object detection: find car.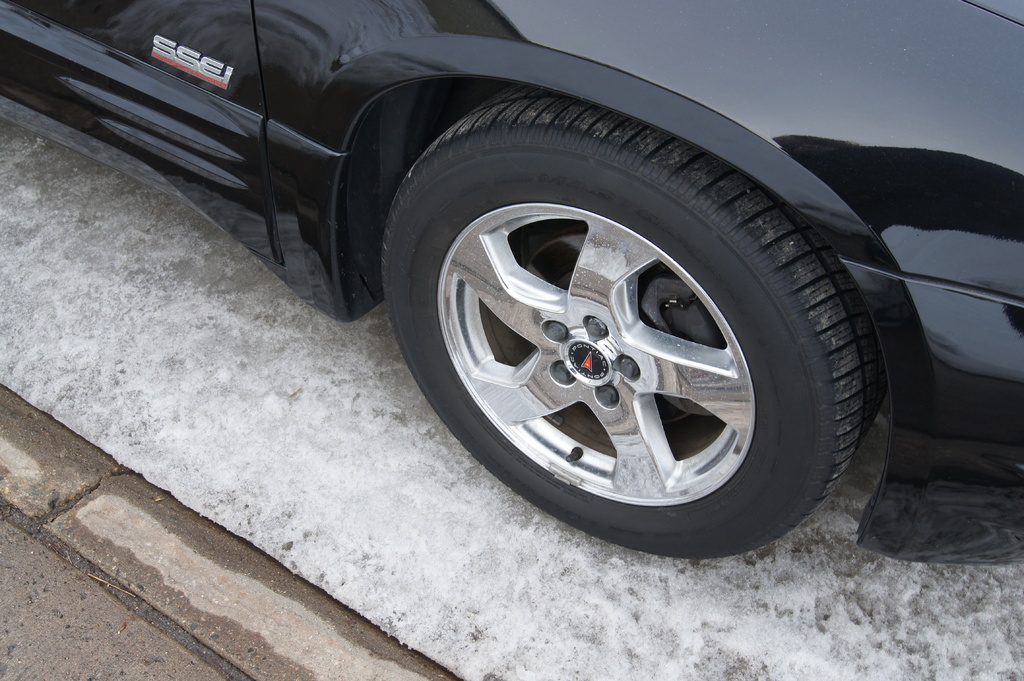
0,0,1023,558.
